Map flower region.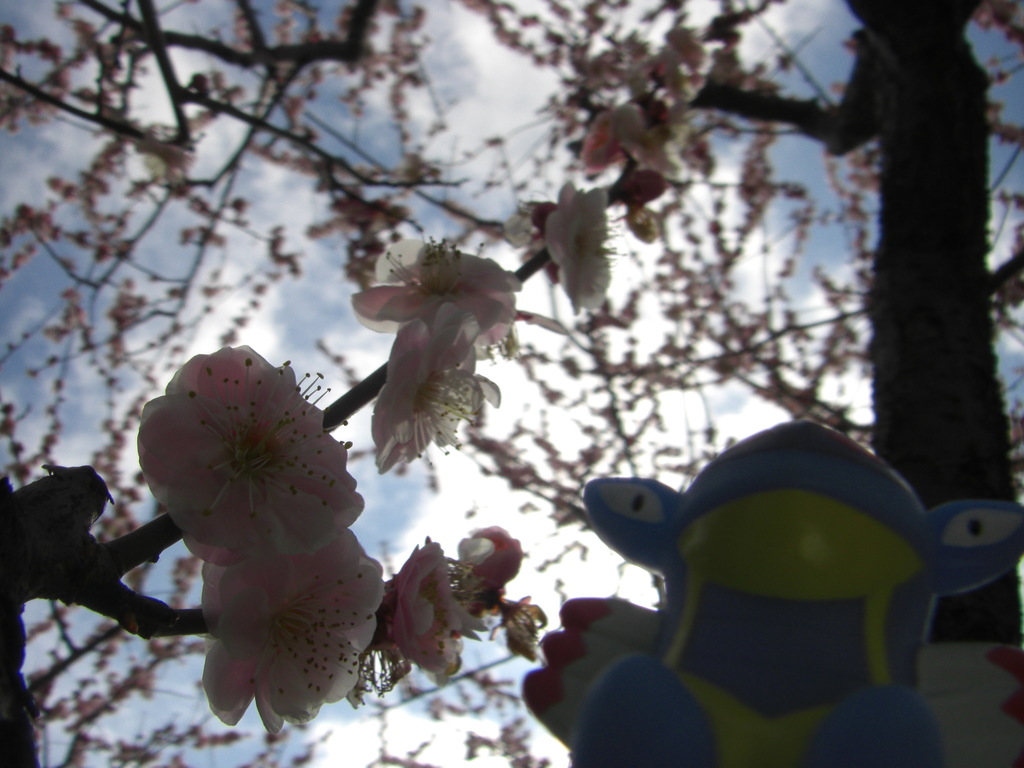
Mapped to 456 518 530 616.
